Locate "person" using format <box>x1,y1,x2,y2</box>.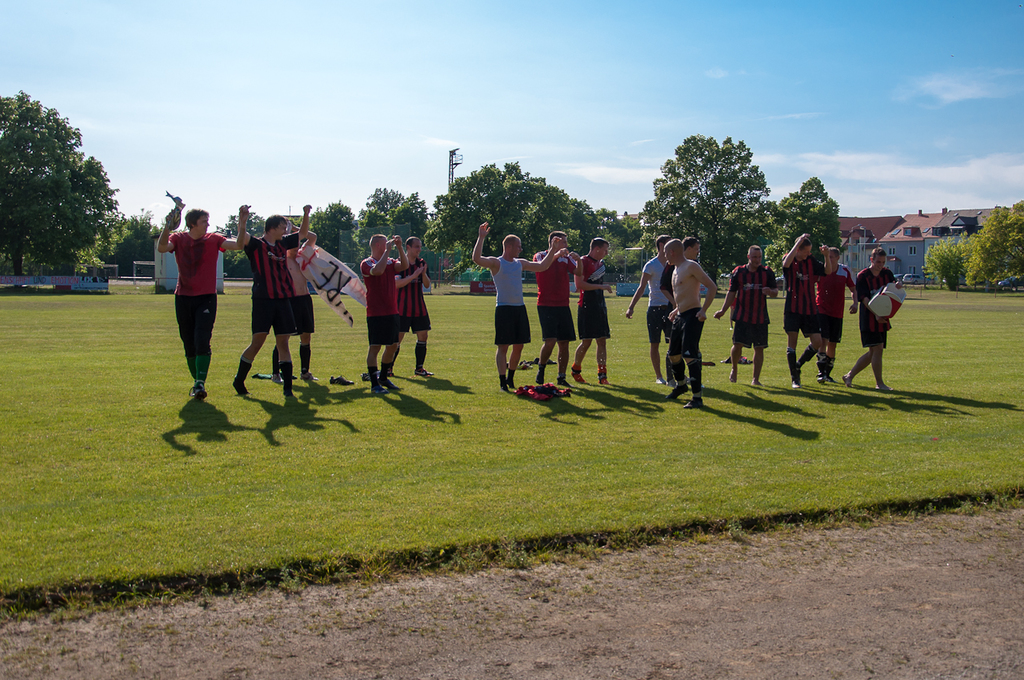
<box>687,241,699,261</box>.
